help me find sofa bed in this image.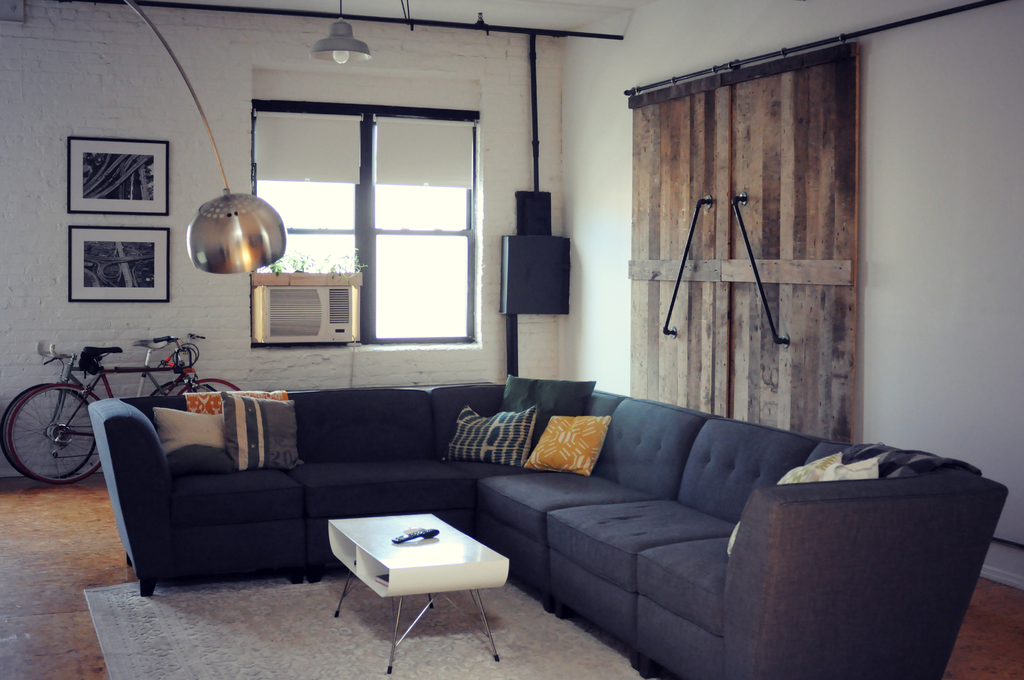
Found it: 89:371:1006:678.
